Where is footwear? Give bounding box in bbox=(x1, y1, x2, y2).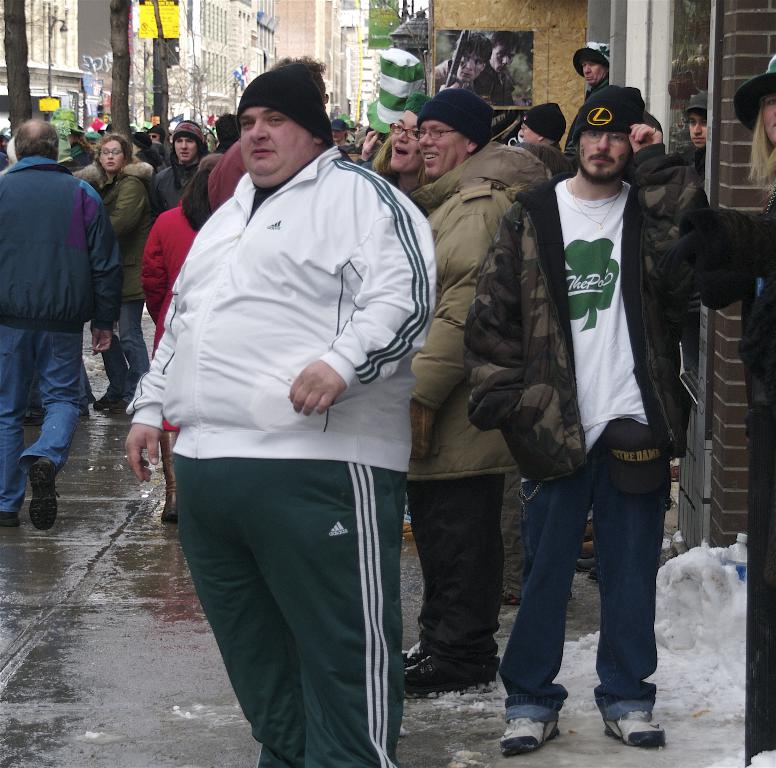
bbox=(77, 405, 88, 419).
